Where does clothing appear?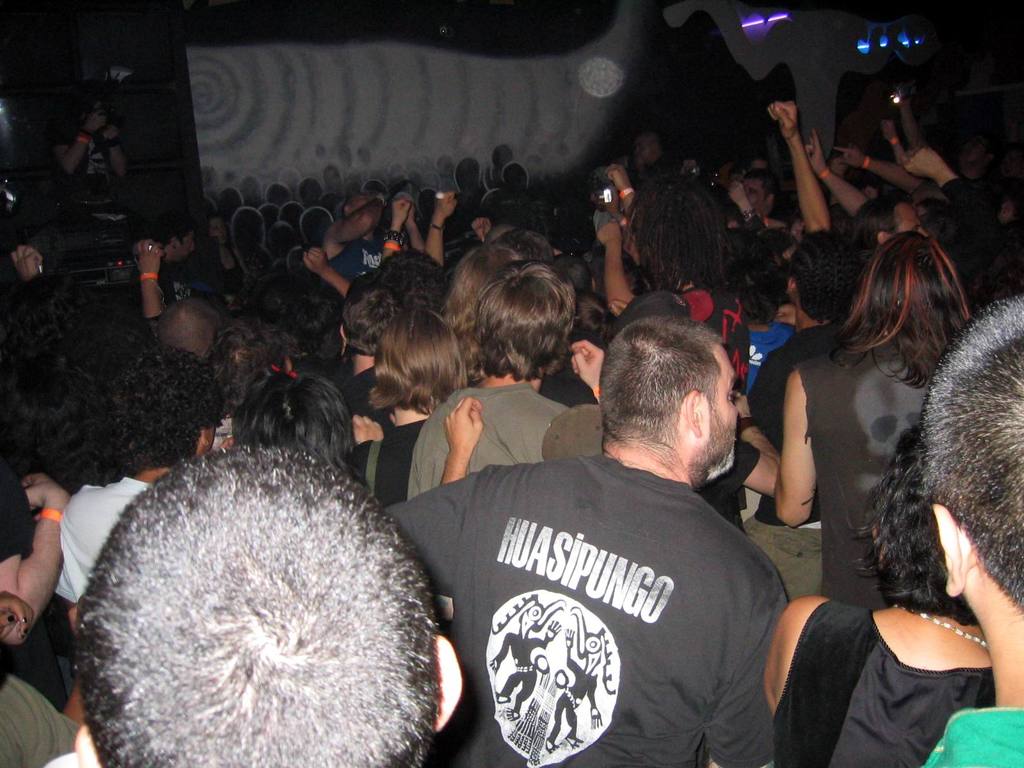
Appears at 929:699:1023:765.
